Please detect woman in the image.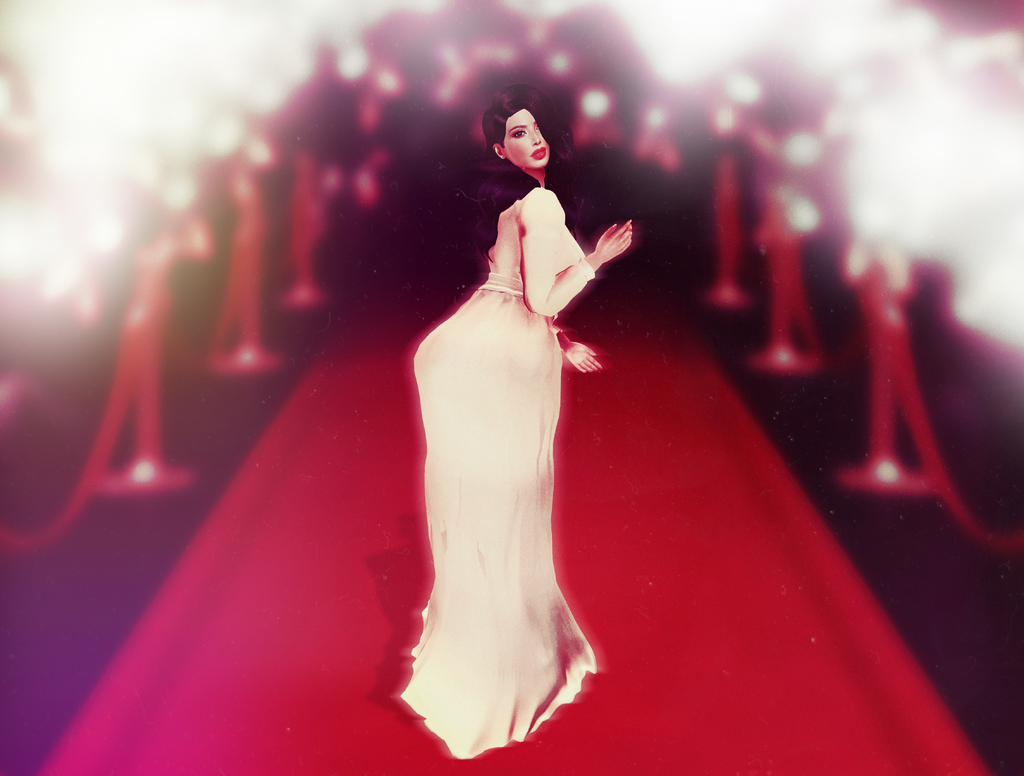
crop(411, 52, 623, 759).
